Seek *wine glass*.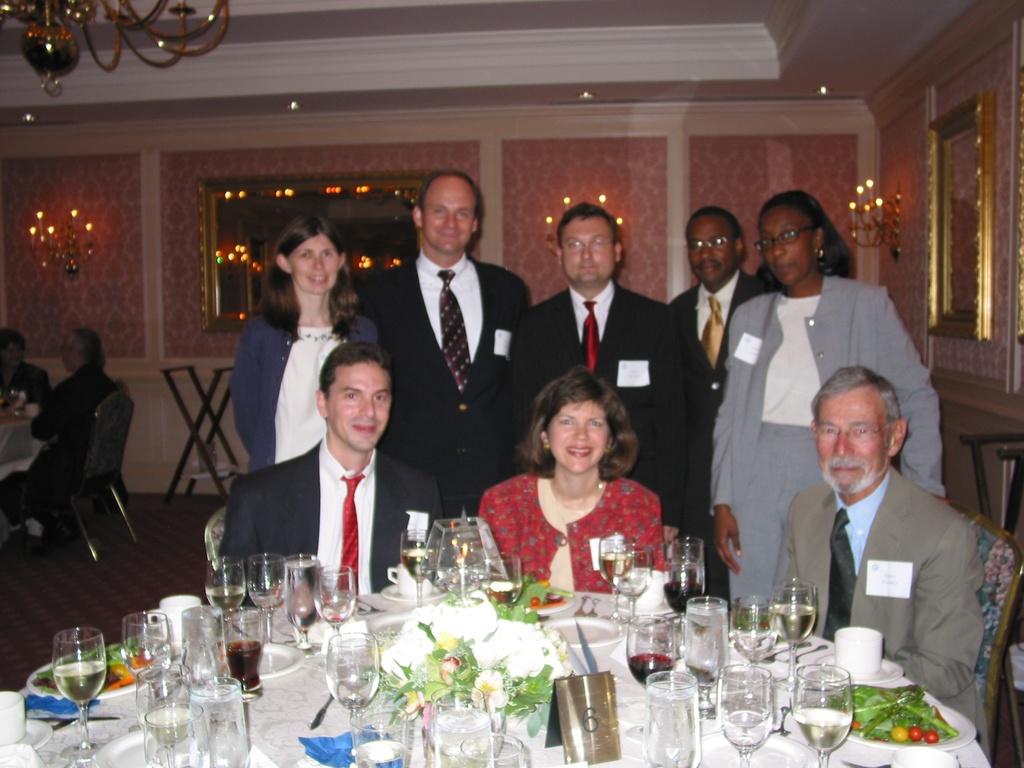
<region>240, 550, 281, 639</region>.
